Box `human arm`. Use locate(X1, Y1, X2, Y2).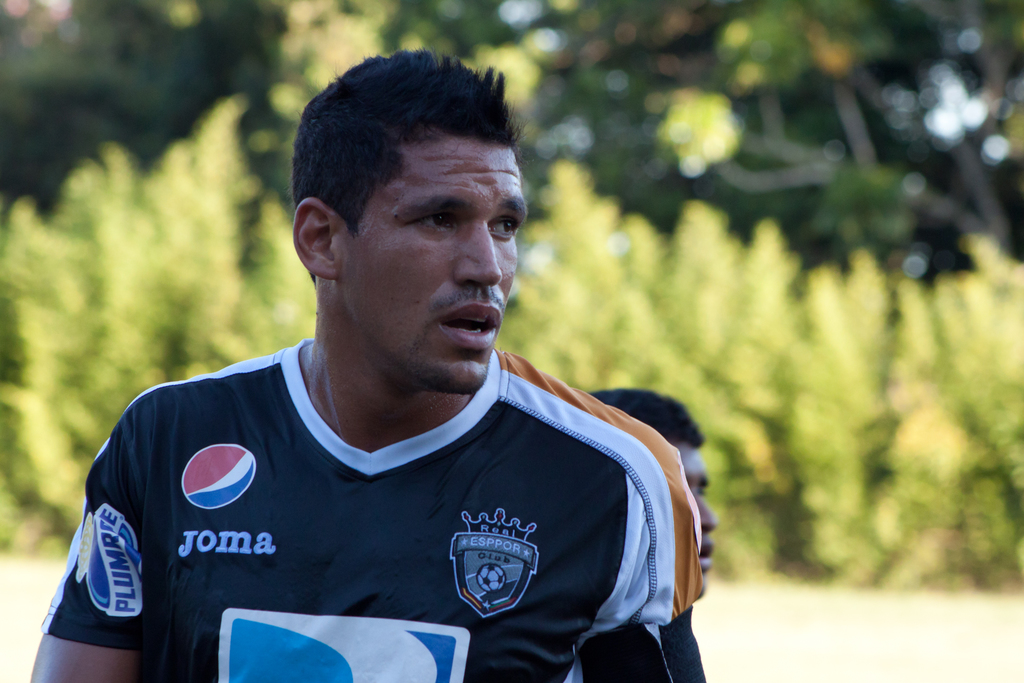
locate(58, 469, 145, 682).
